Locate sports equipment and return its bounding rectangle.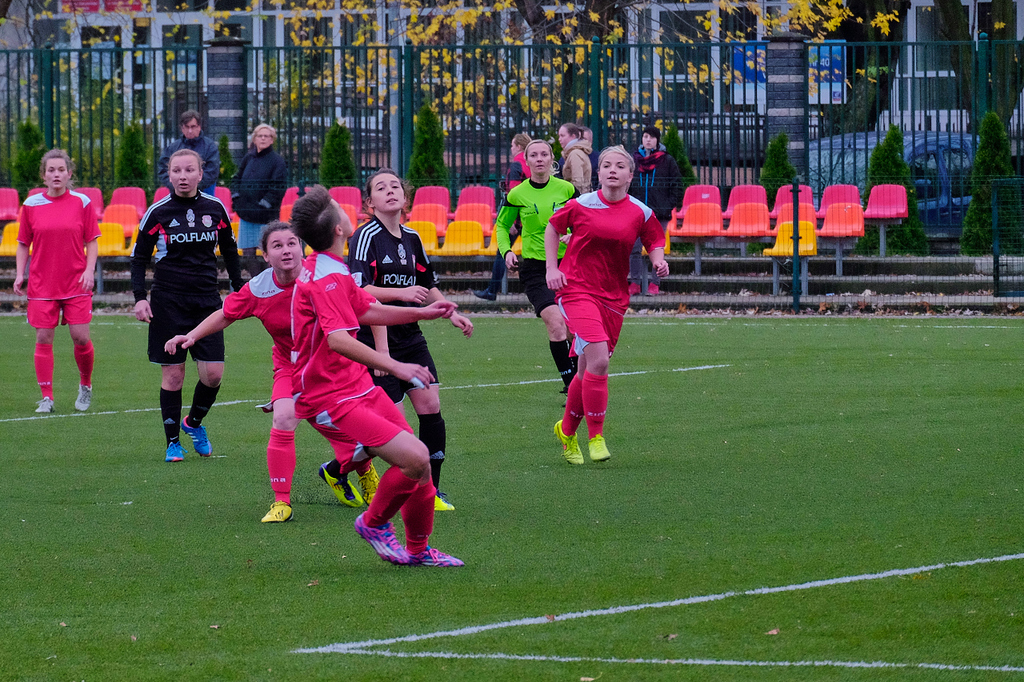
select_region(74, 345, 96, 388).
